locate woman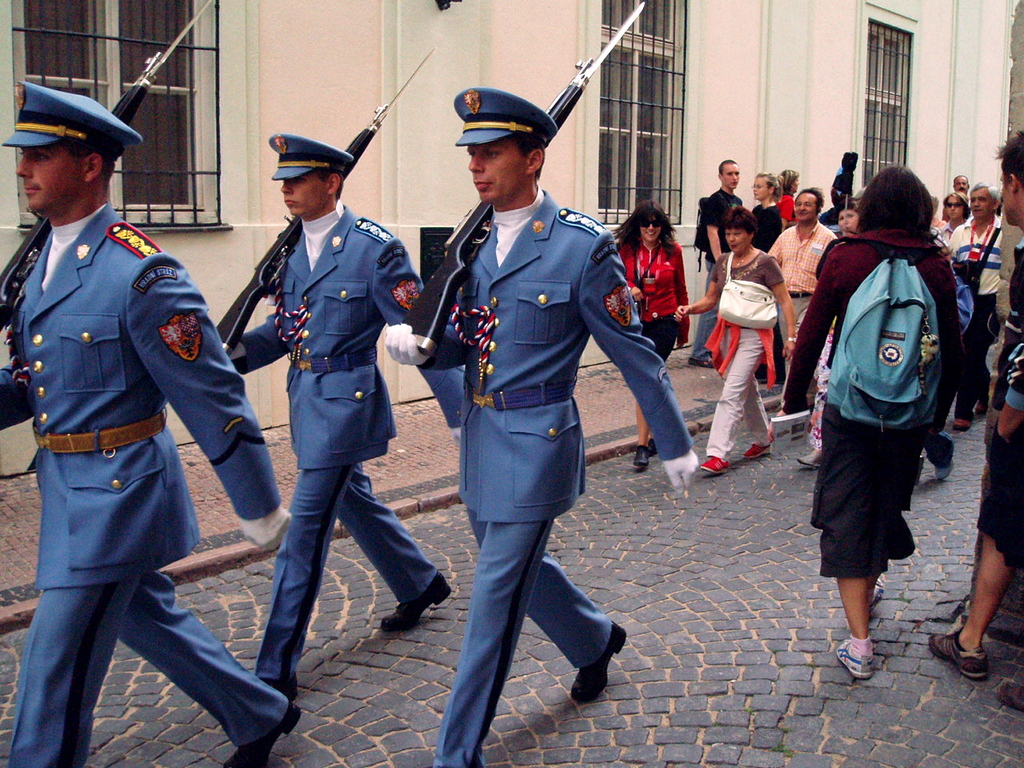
bbox=(609, 194, 689, 468)
